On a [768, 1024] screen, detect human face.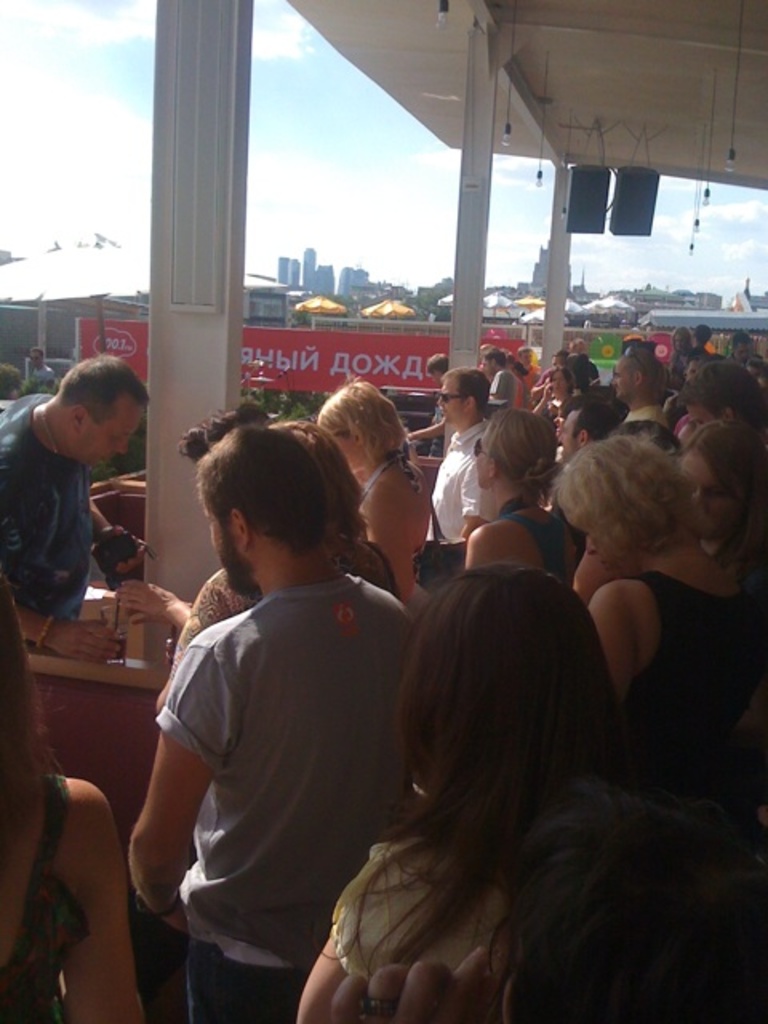
<bbox>619, 350, 638, 397</bbox>.
